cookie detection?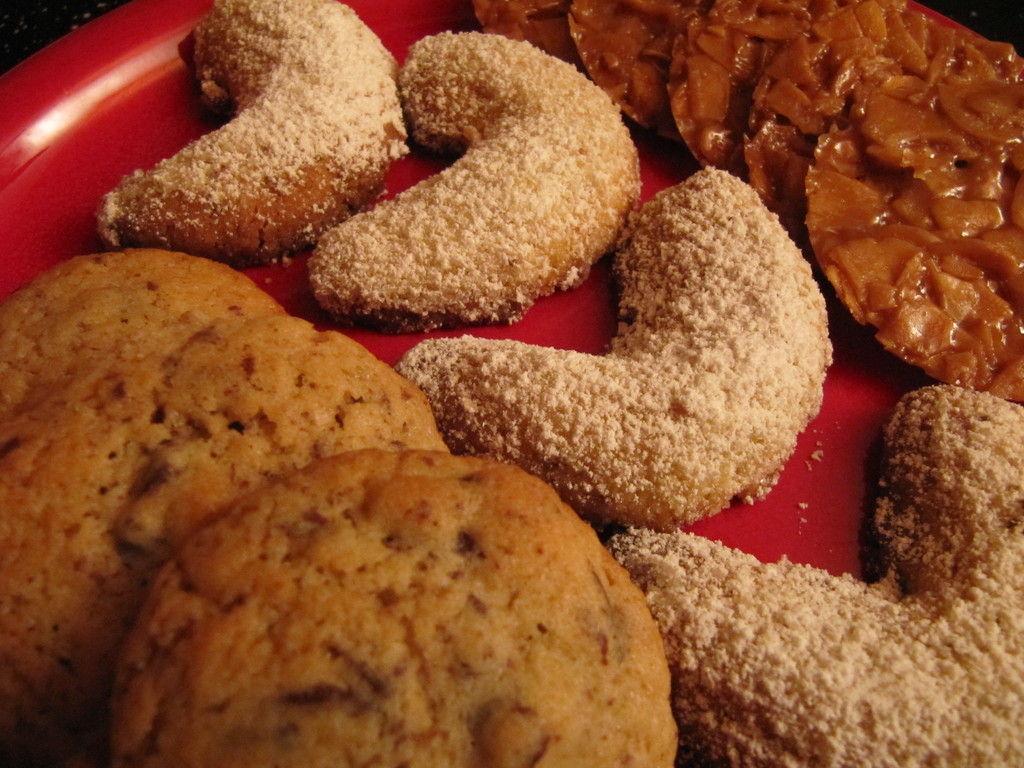
x1=400, y1=162, x2=834, y2=525
